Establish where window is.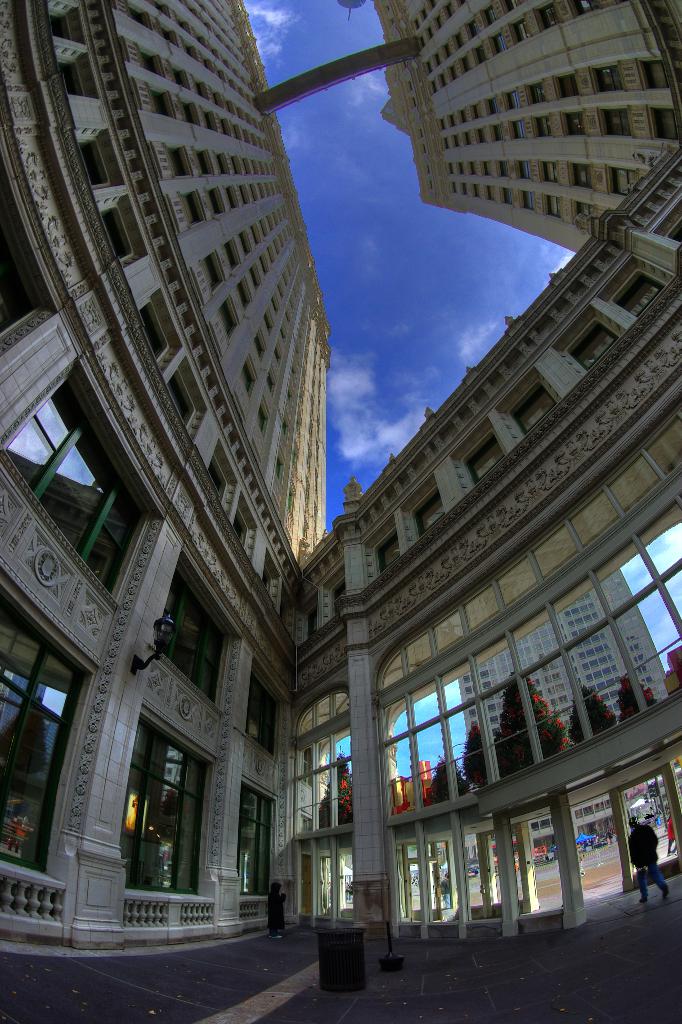
Established at bbox=[572, 799, 608, 818].
